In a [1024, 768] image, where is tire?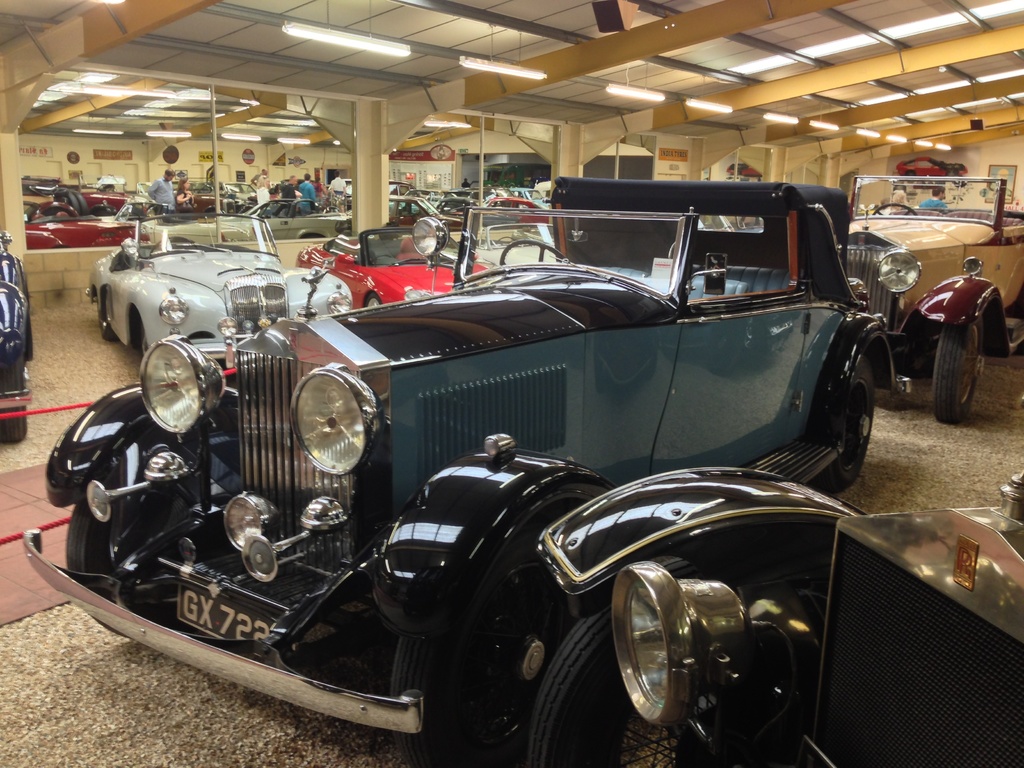
select_region(527, 559, 703, 767).
